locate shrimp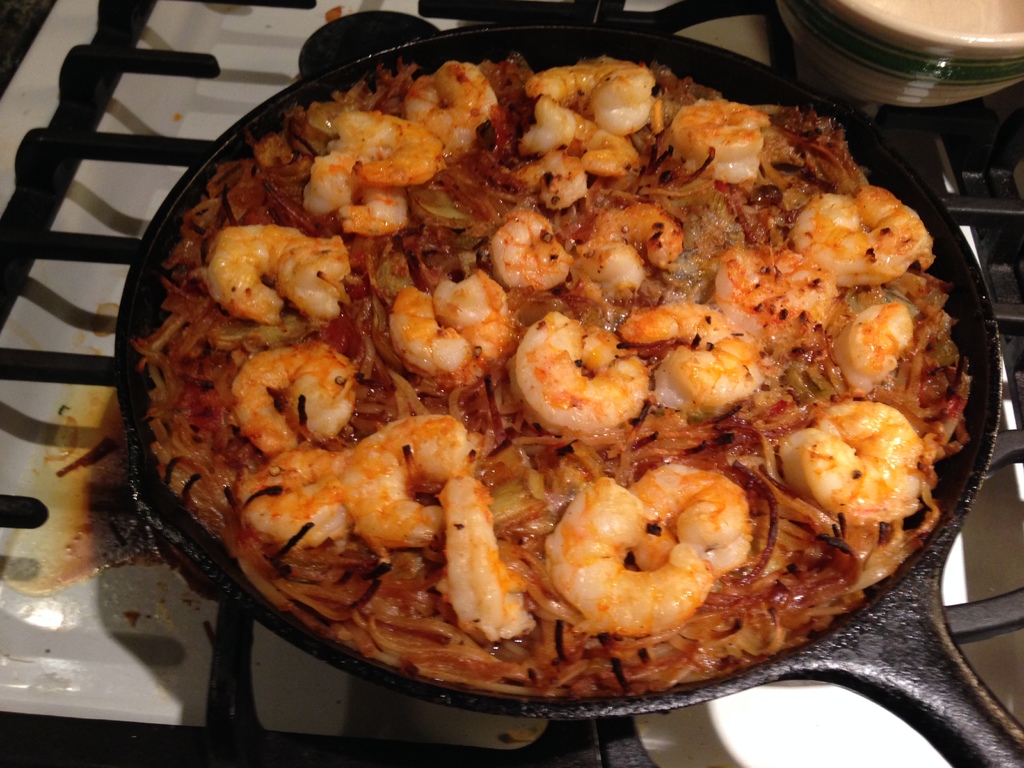
region(337, 412, 469, 547)
